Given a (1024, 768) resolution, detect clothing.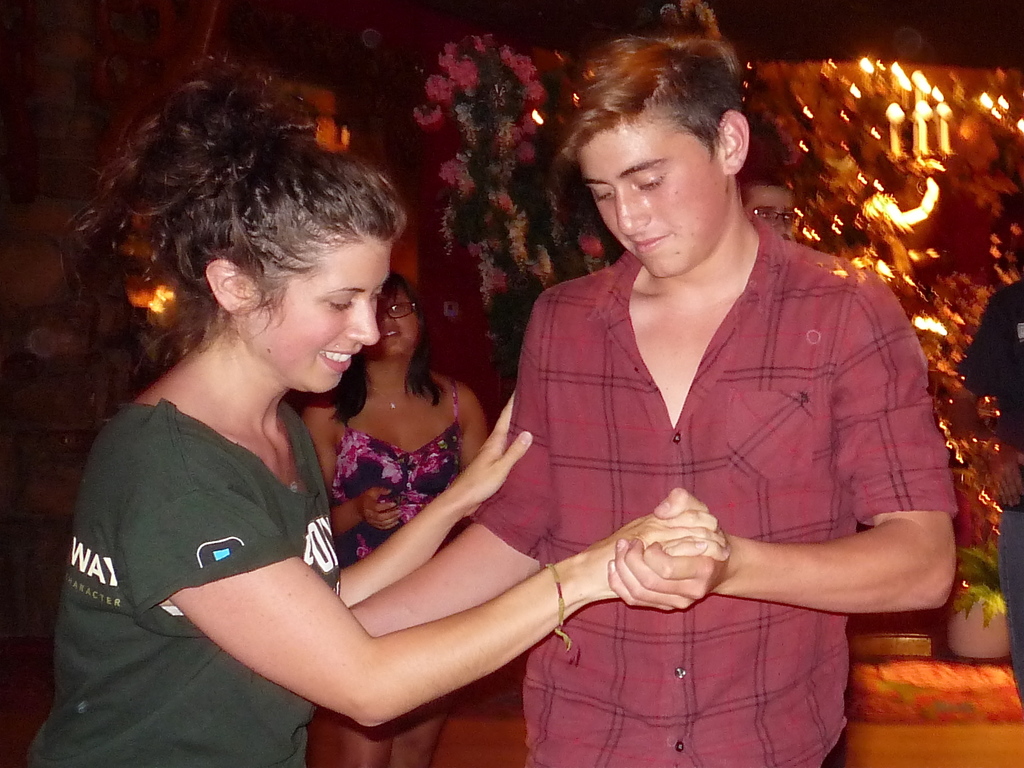
region(24, 400, 338, 767).
